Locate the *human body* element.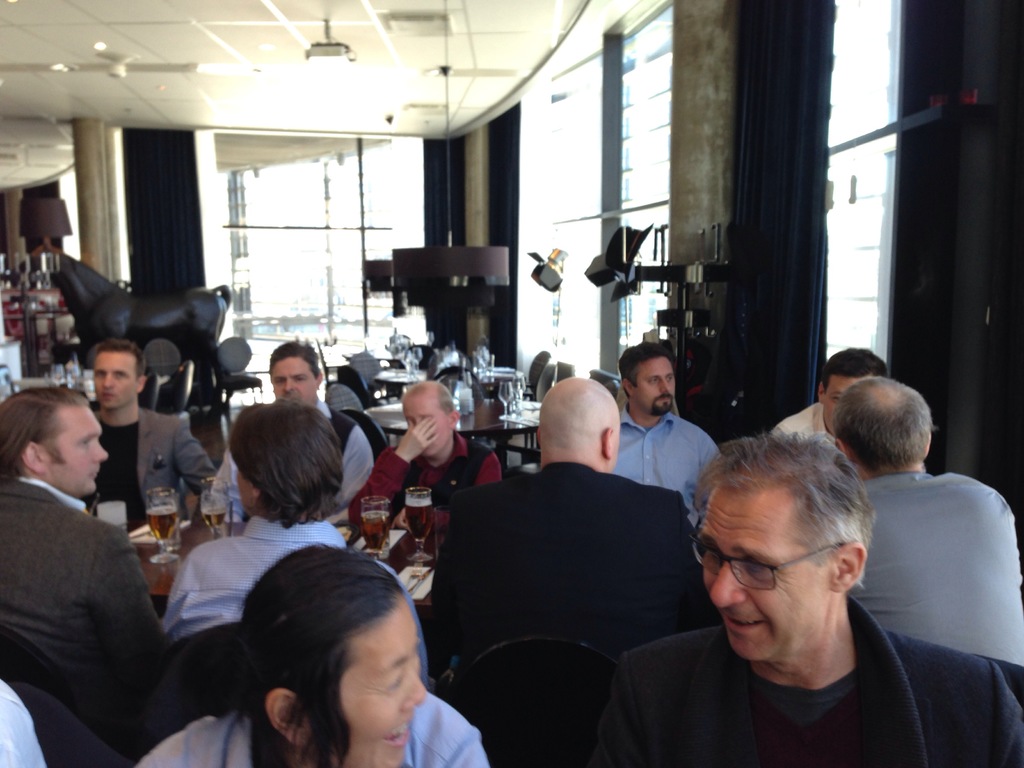
Element bbox: <region>13, 366, 165, 756</region>.
